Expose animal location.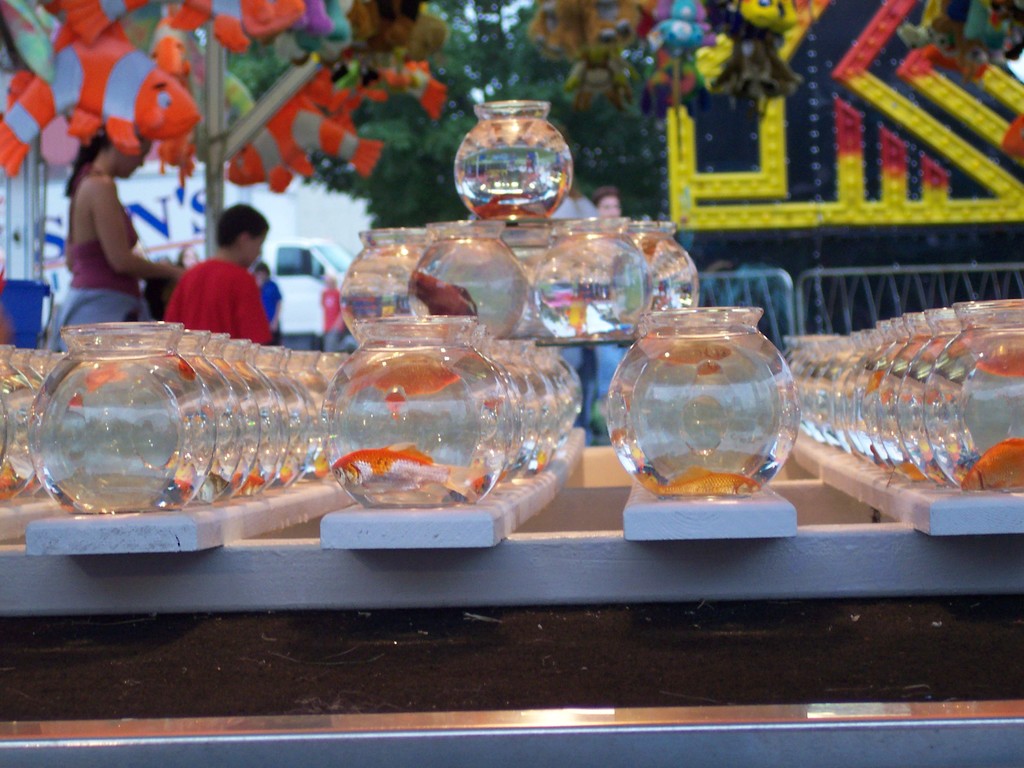
Exposed at 341 359 459 416.
